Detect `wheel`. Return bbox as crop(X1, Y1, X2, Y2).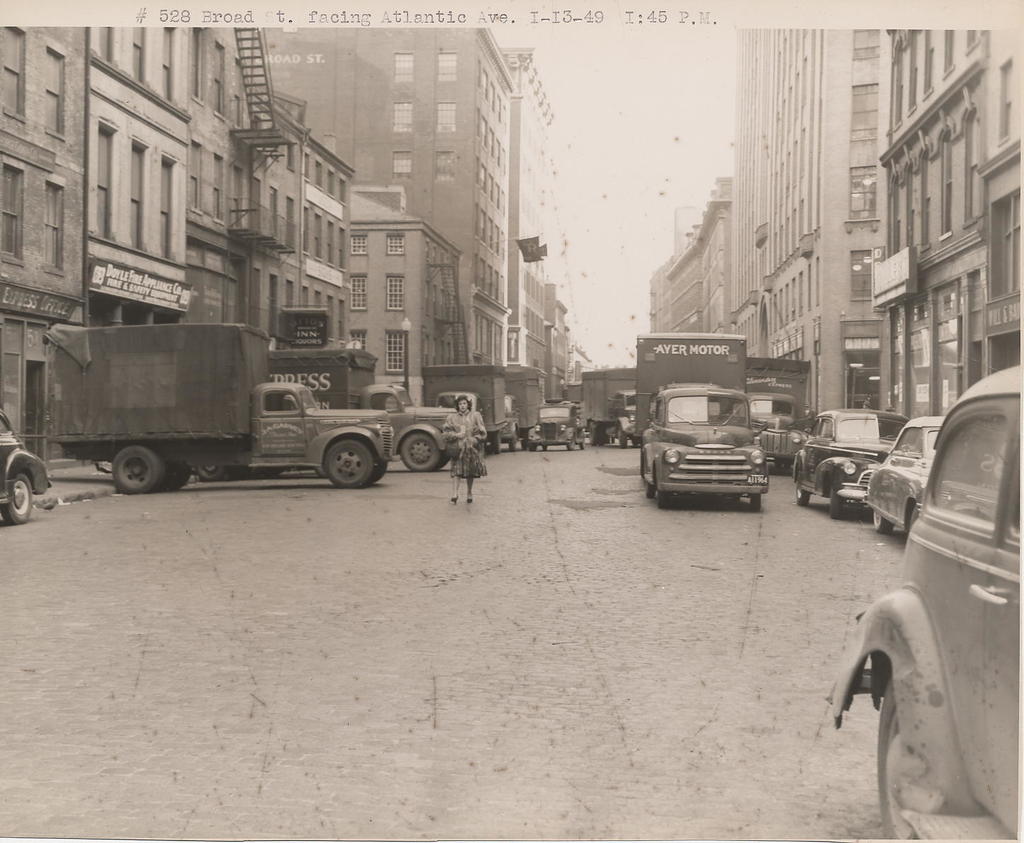
crop(655, 486, 662, 511).
